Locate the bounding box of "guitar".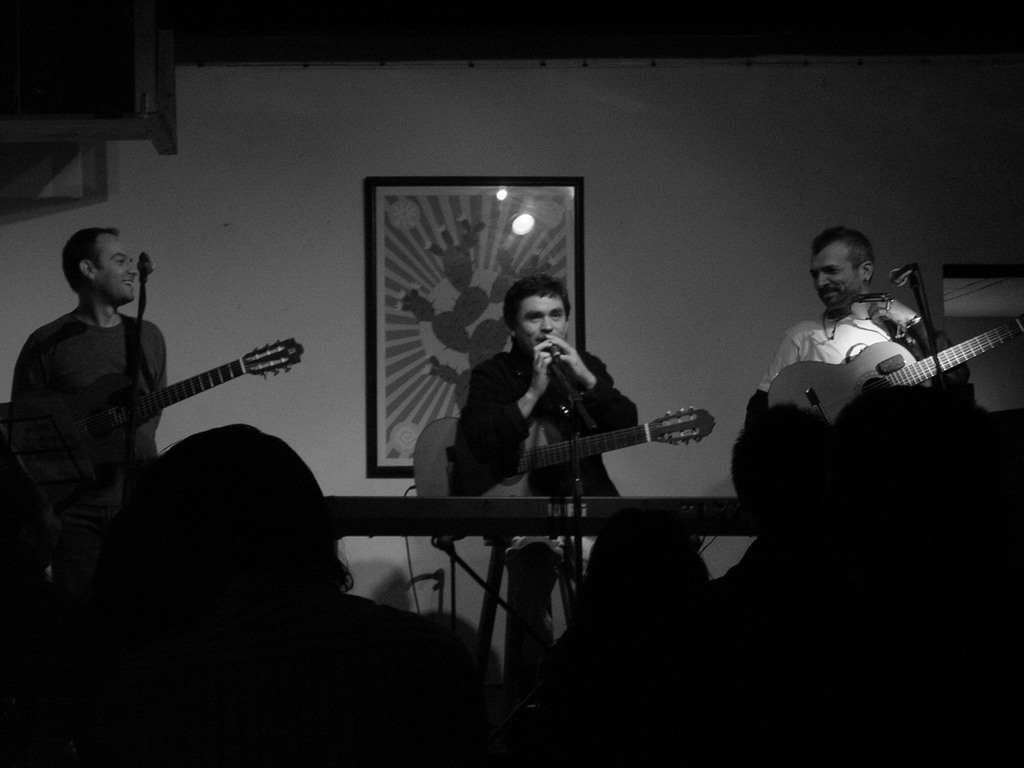
Bounding box: {"left": 412, "top": 404, "right": 721, "bottom": 544}.
